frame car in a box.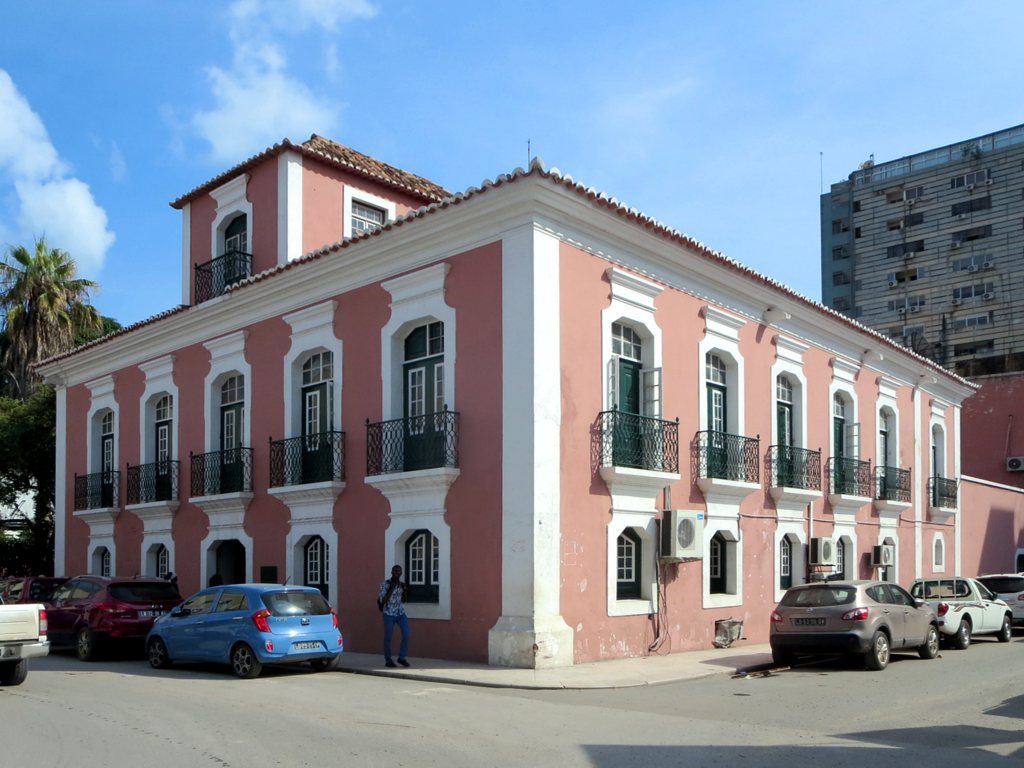
(left=906, top=576, right=1015, bottom=647).
